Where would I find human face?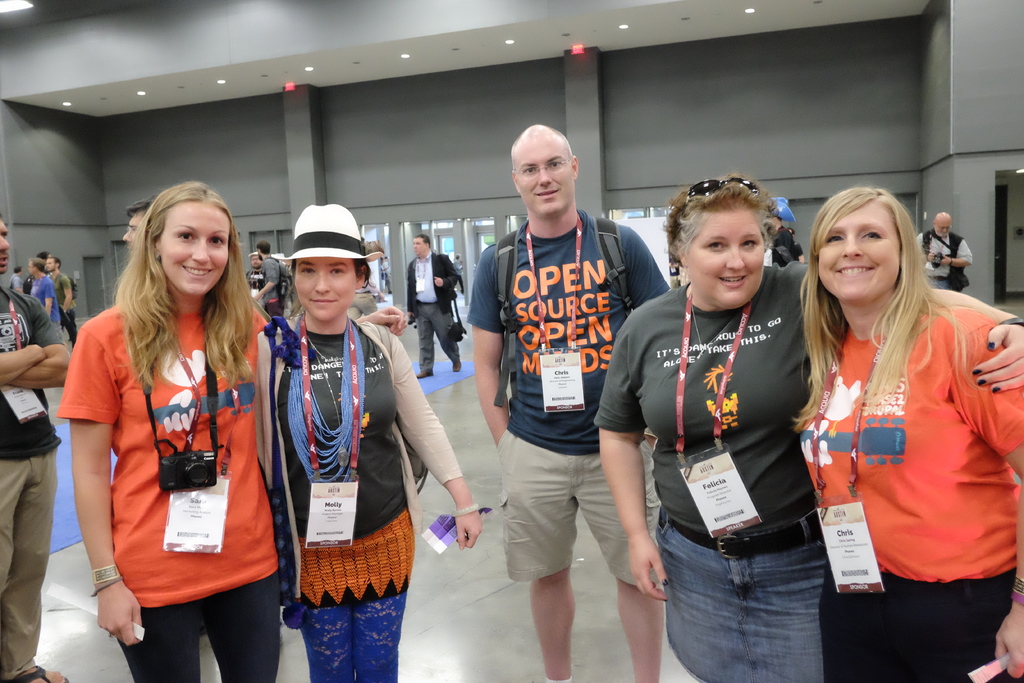
At detection(682, 209, 766, 308).
